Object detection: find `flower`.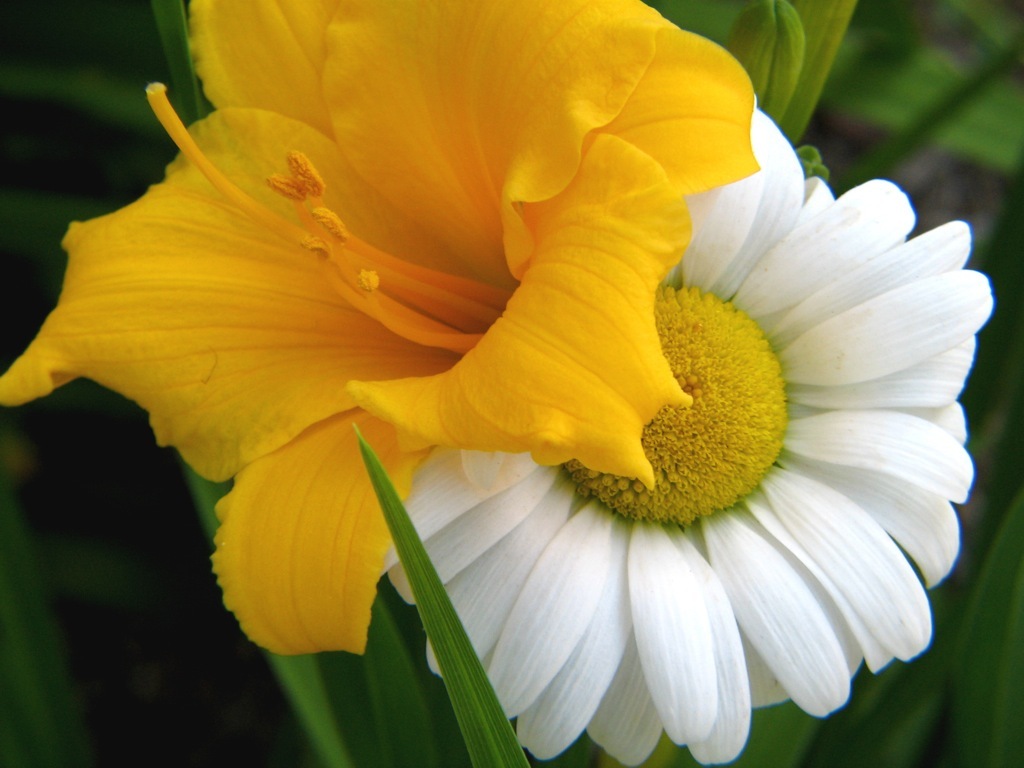
x1=369 y1=96 x2=995 y2=766.
